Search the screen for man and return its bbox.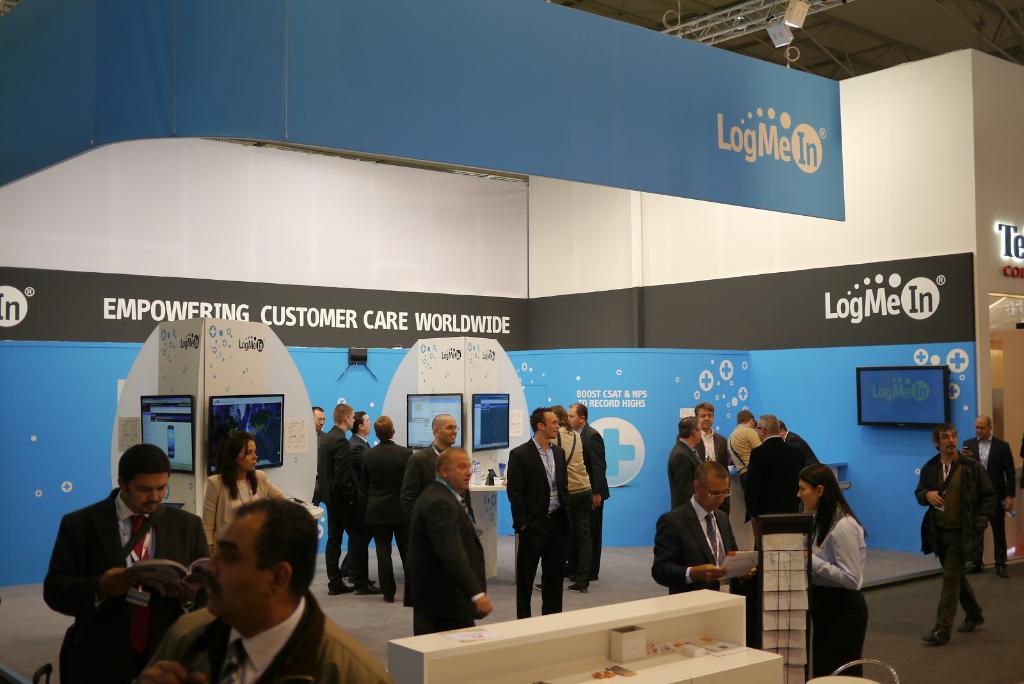
Found: bbox(131, 499, 365, 683).
